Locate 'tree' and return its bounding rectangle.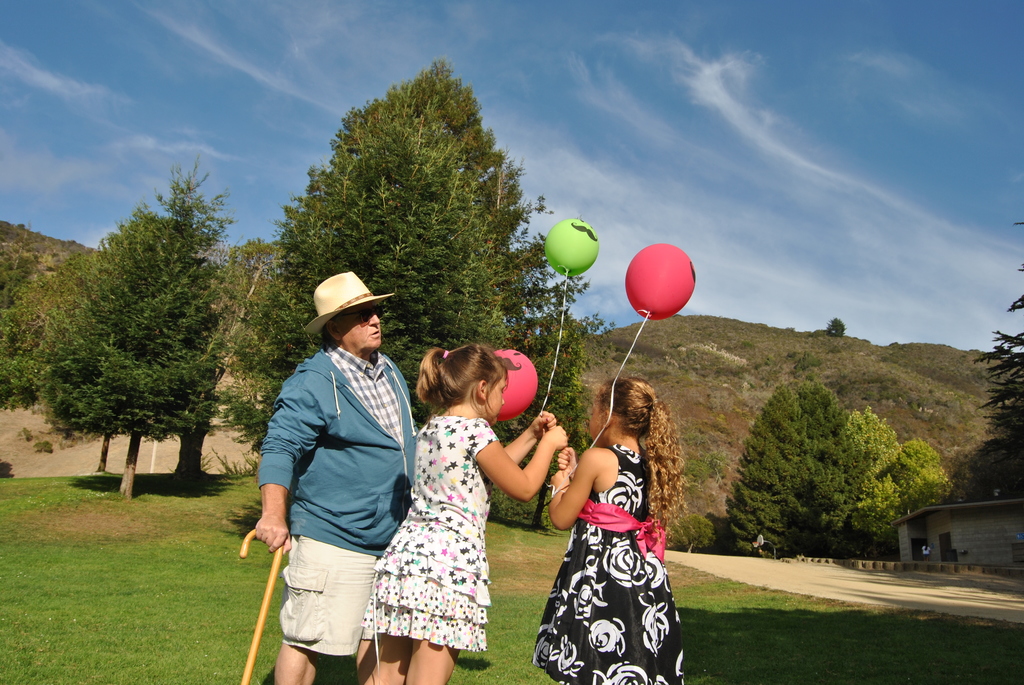
x1=707 y1=375 x2=872 y2=565.
